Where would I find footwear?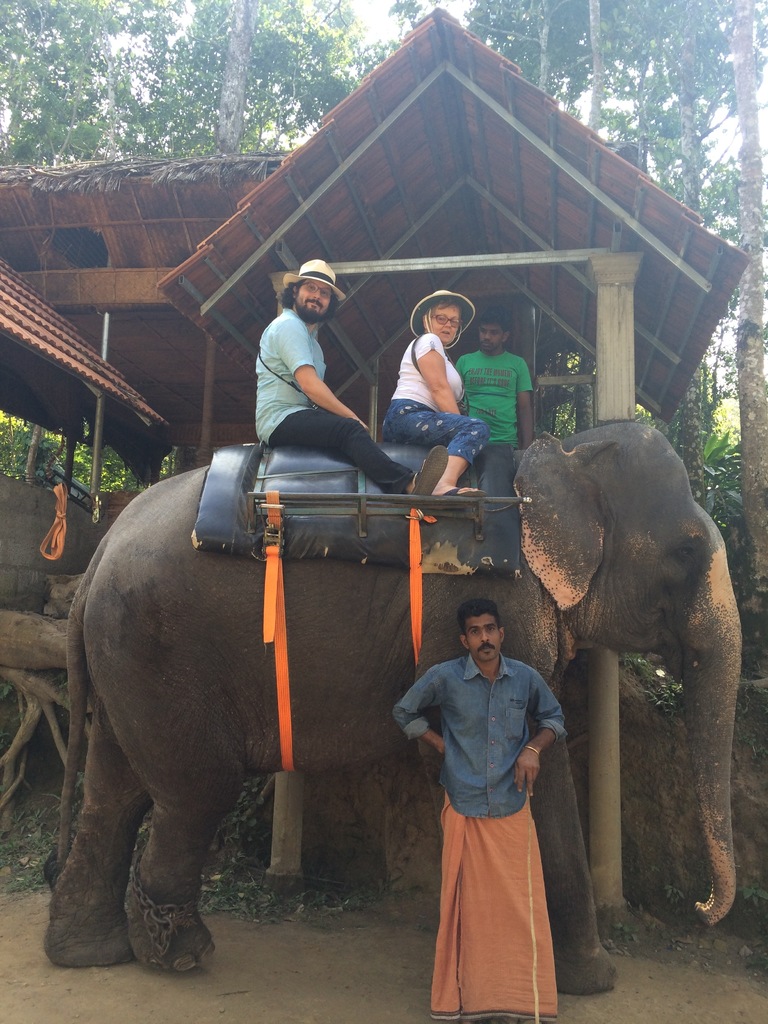
At {"x1": 415, "y1": 446, "x2": 446, "y2": 507}.
